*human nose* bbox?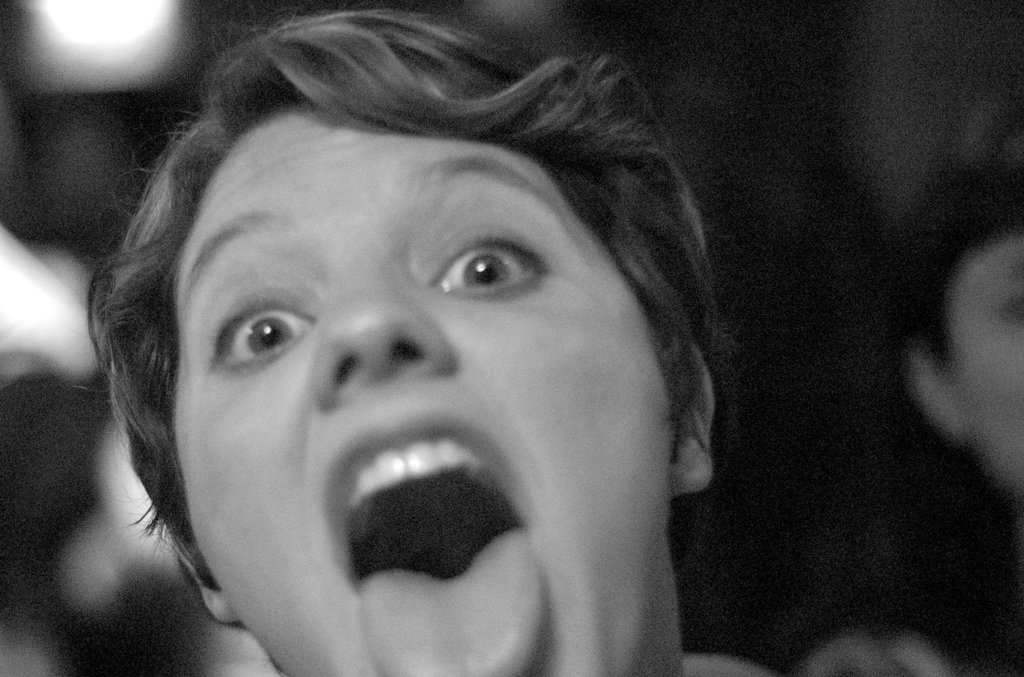
crop(294, 277, 442, 402)
